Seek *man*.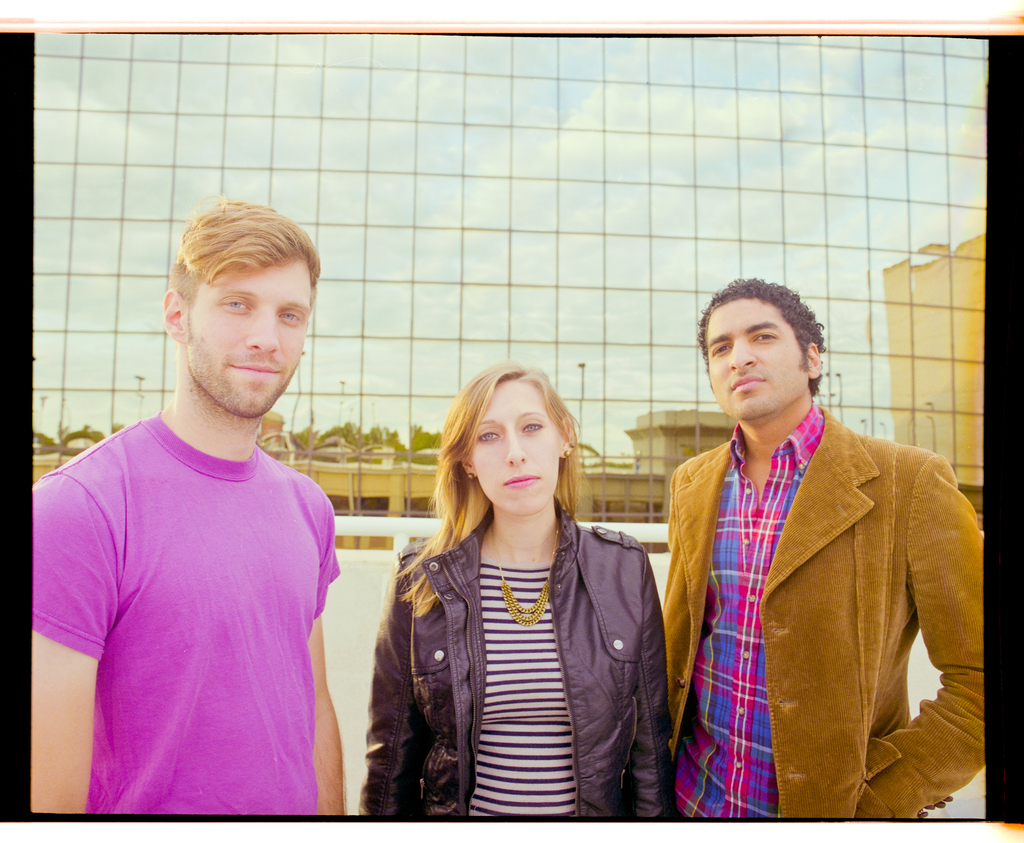
left=27, top=181, right=379, bottom=821.
